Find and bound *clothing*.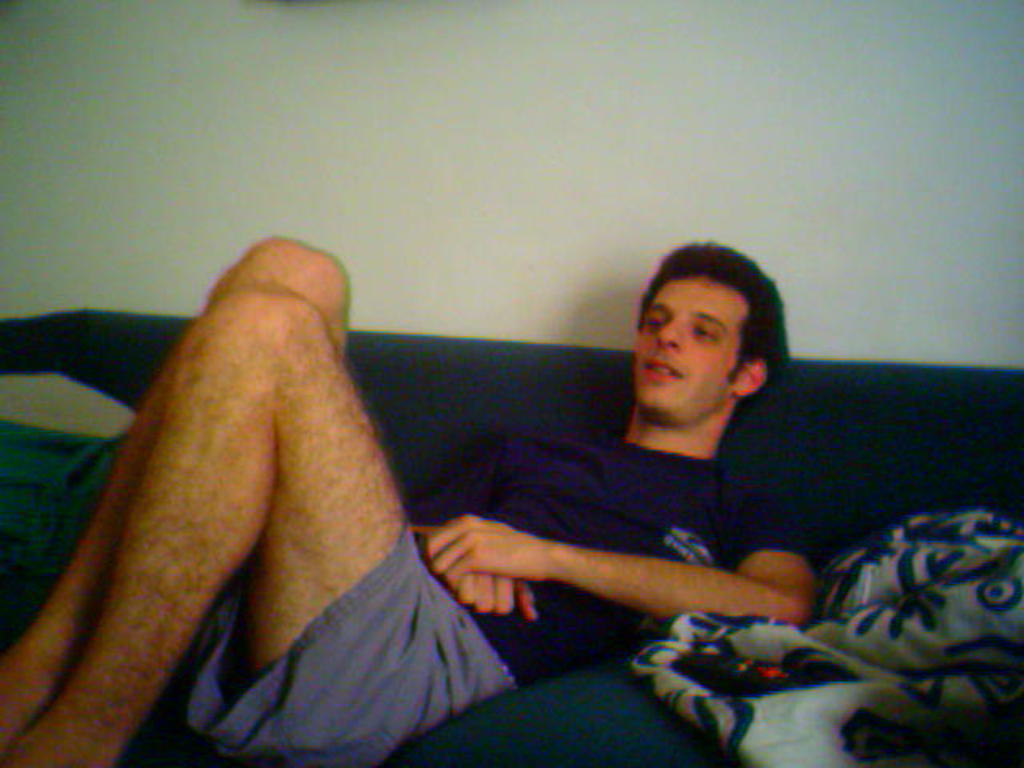
Bound: <bbox>186, 426, 806, 766</bbox>.
